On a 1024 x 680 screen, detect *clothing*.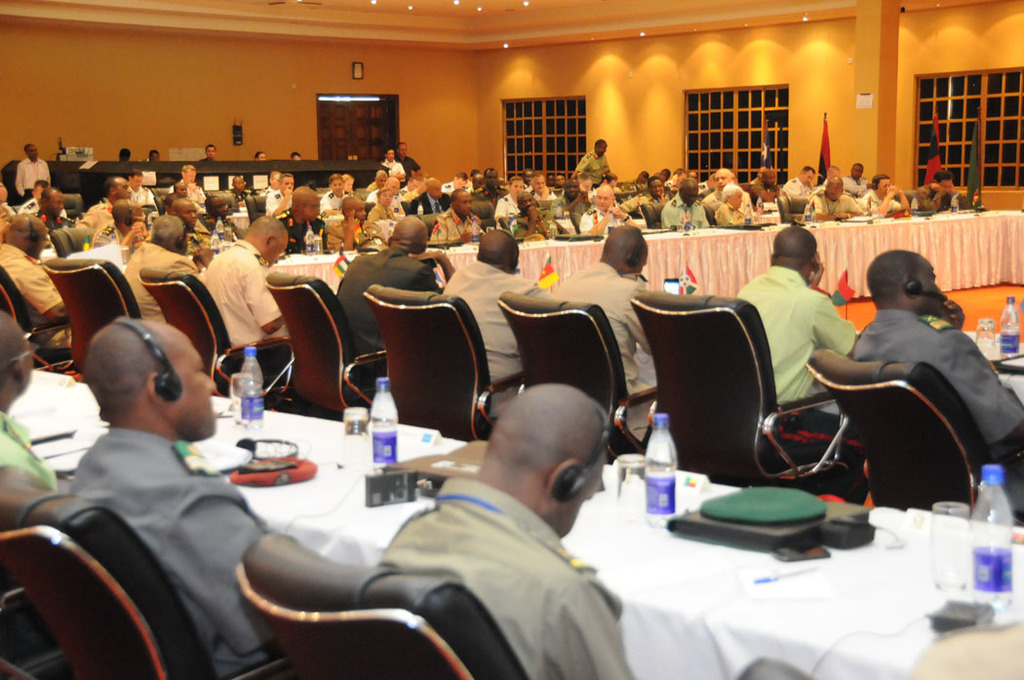
{"x1": 0, "y1": 411, "x2": 73, "y2": 497}.
